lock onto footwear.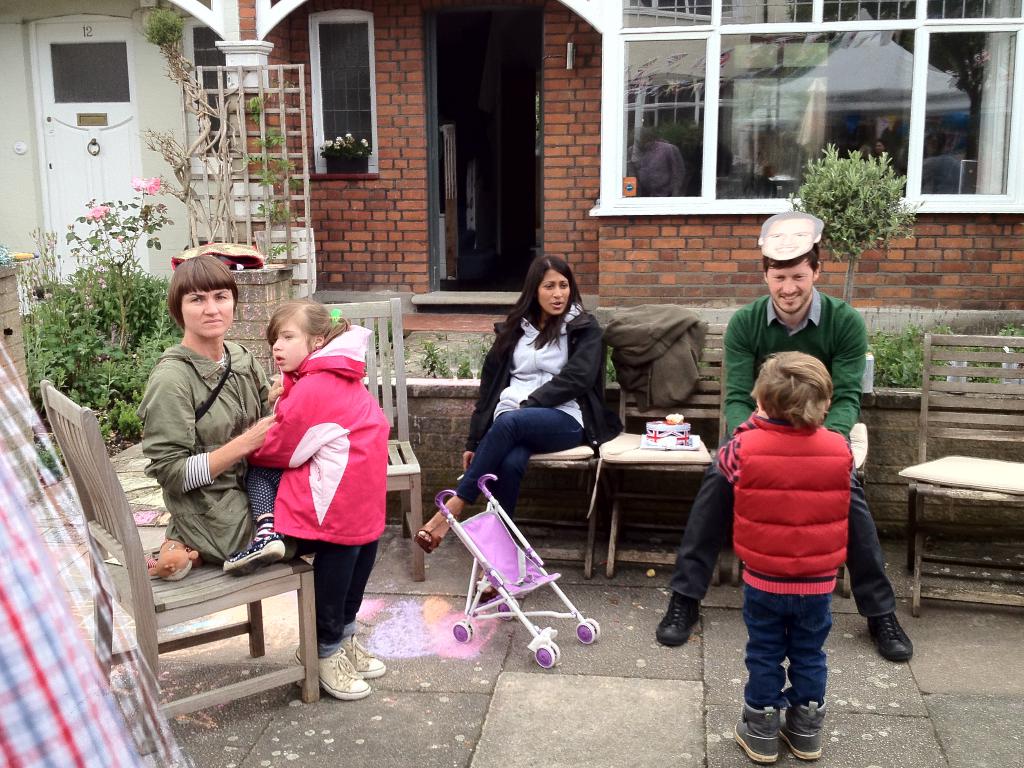
Locked: 470,568,499,605.
